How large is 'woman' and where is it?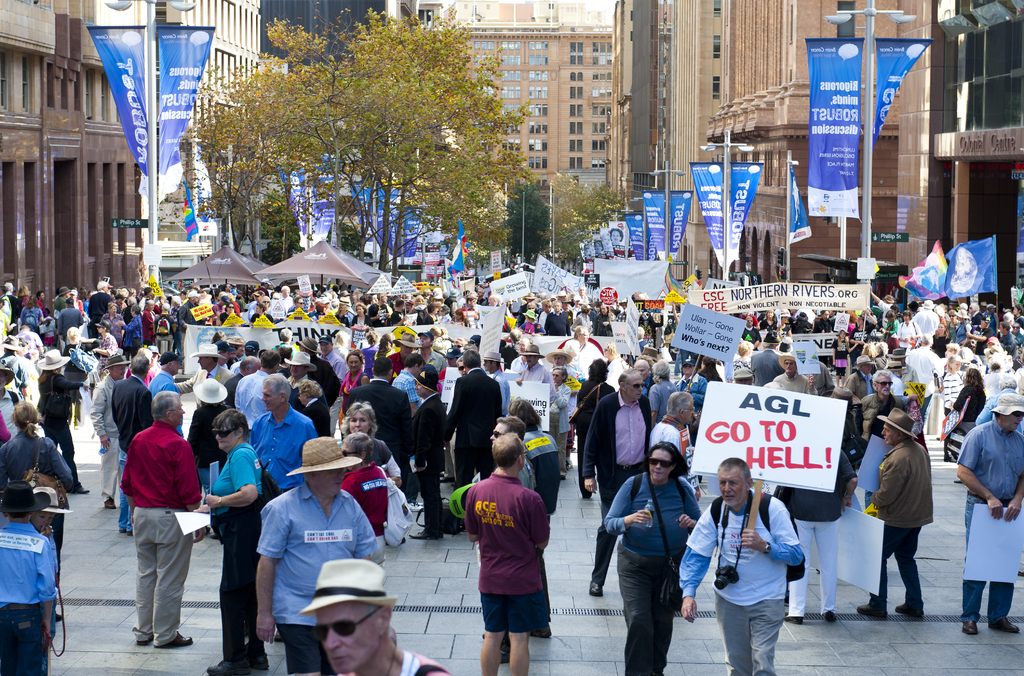
Bounding box: {"x1": 425, "y1": 300, "x2": 441, "y2": 326}.
